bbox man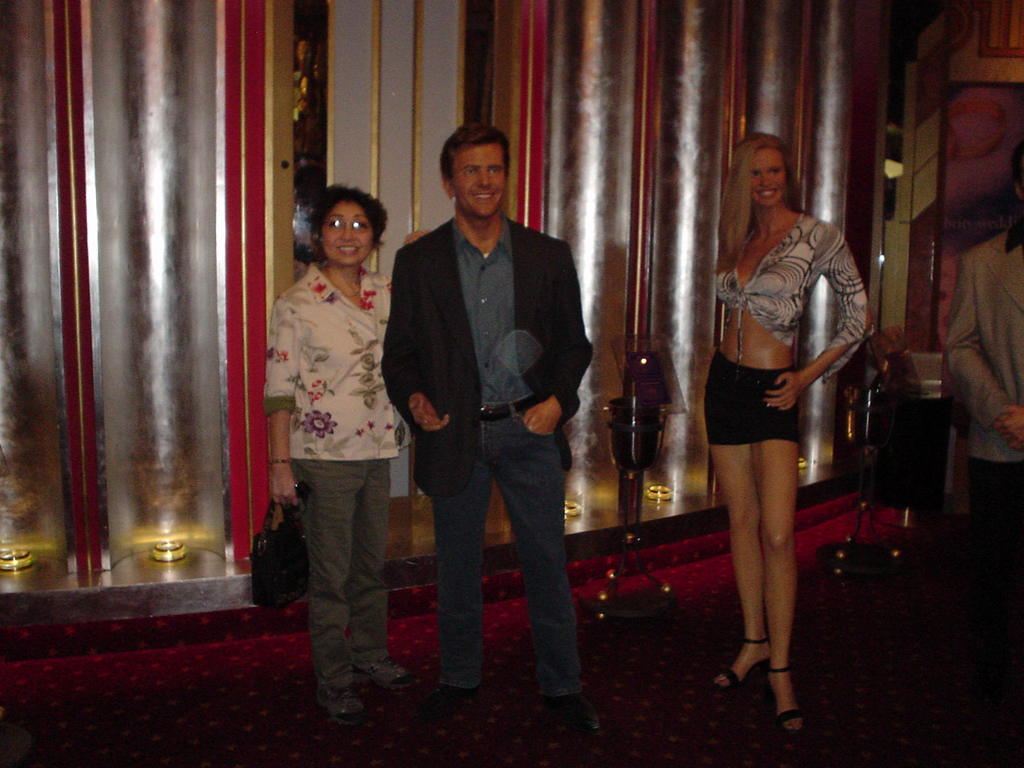
381/126/589/703
